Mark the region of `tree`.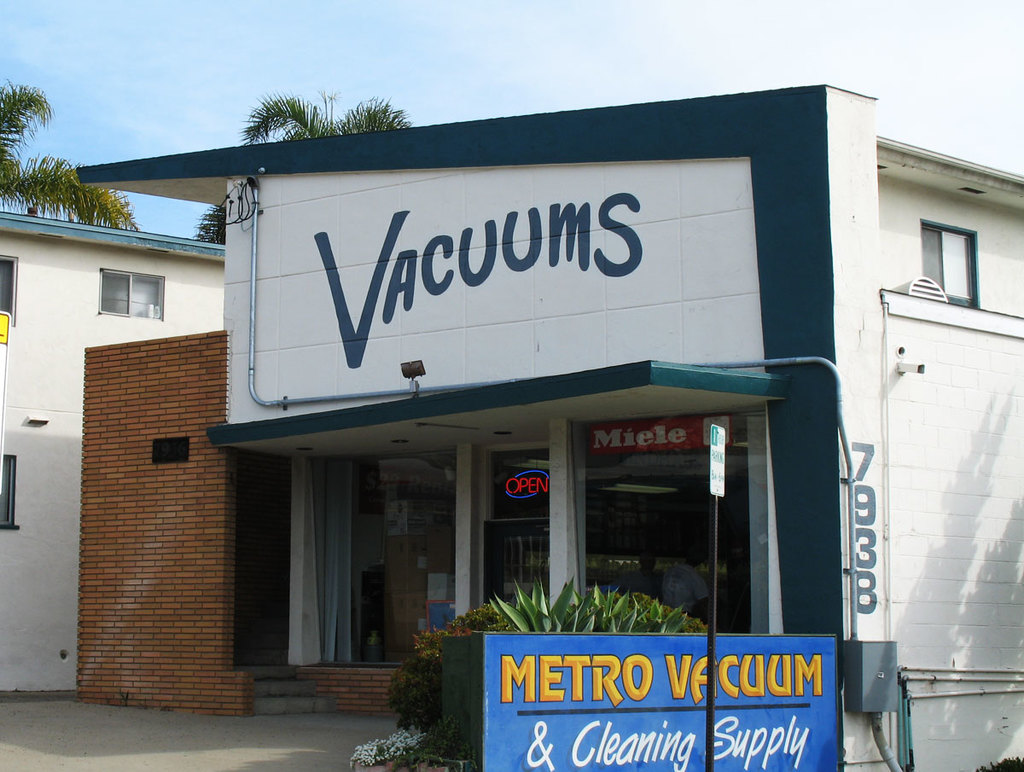
Region: x1=235 y1=94 x2=416 y2=152.
